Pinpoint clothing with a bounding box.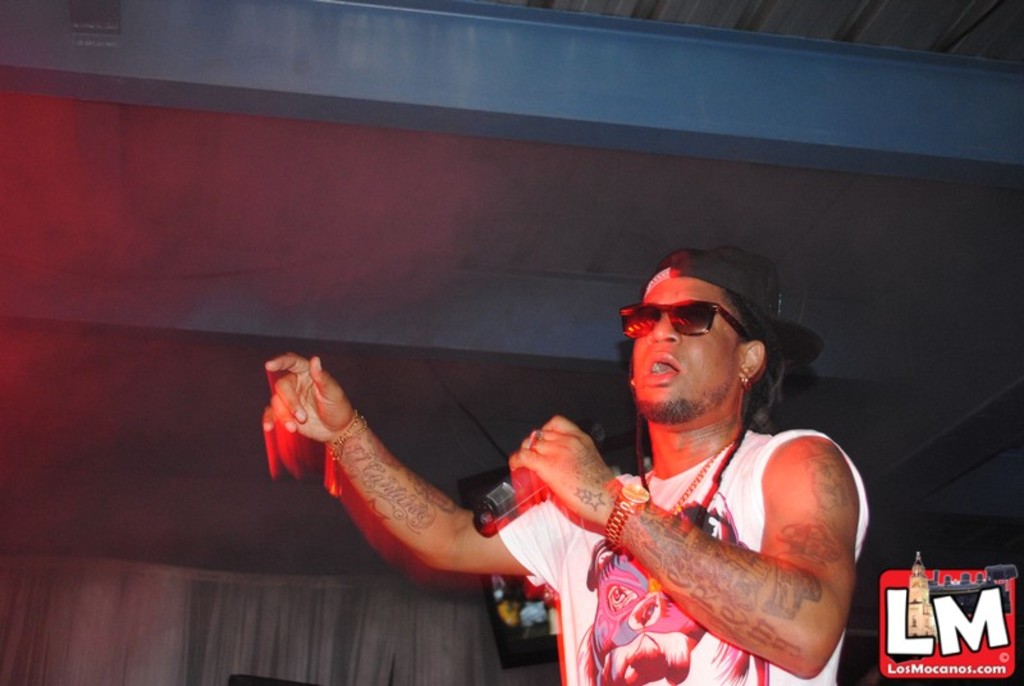
BBox(495, 426, 870, 685).
